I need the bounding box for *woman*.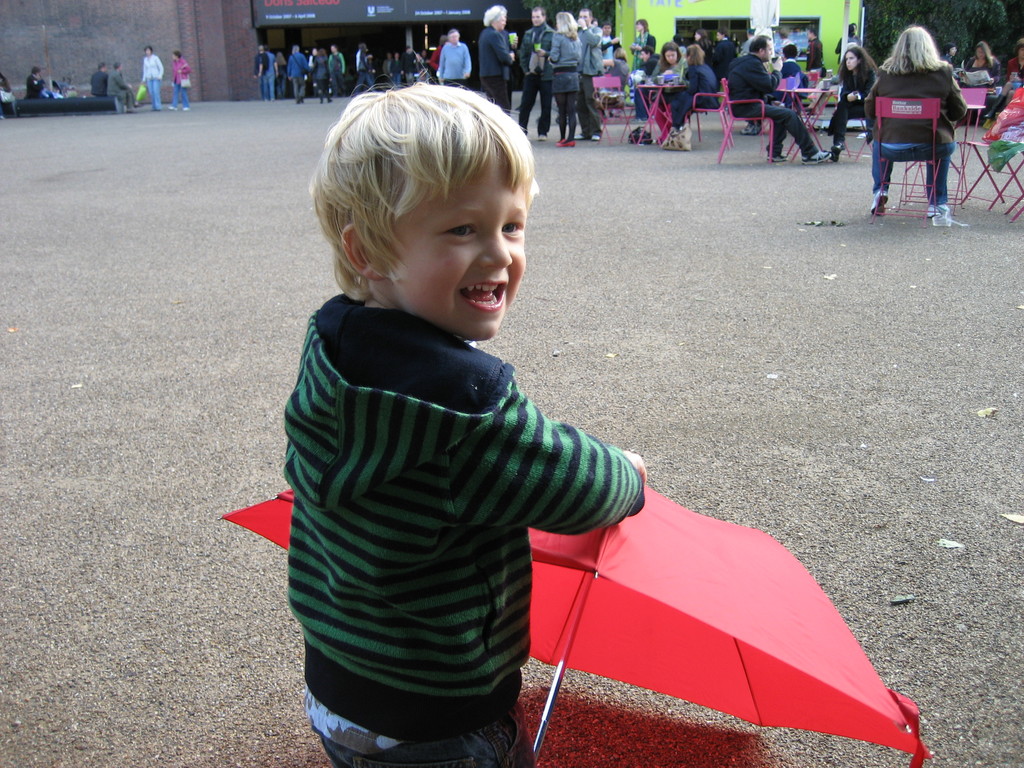
Here it is: locate(600, 46, 632, 88).
